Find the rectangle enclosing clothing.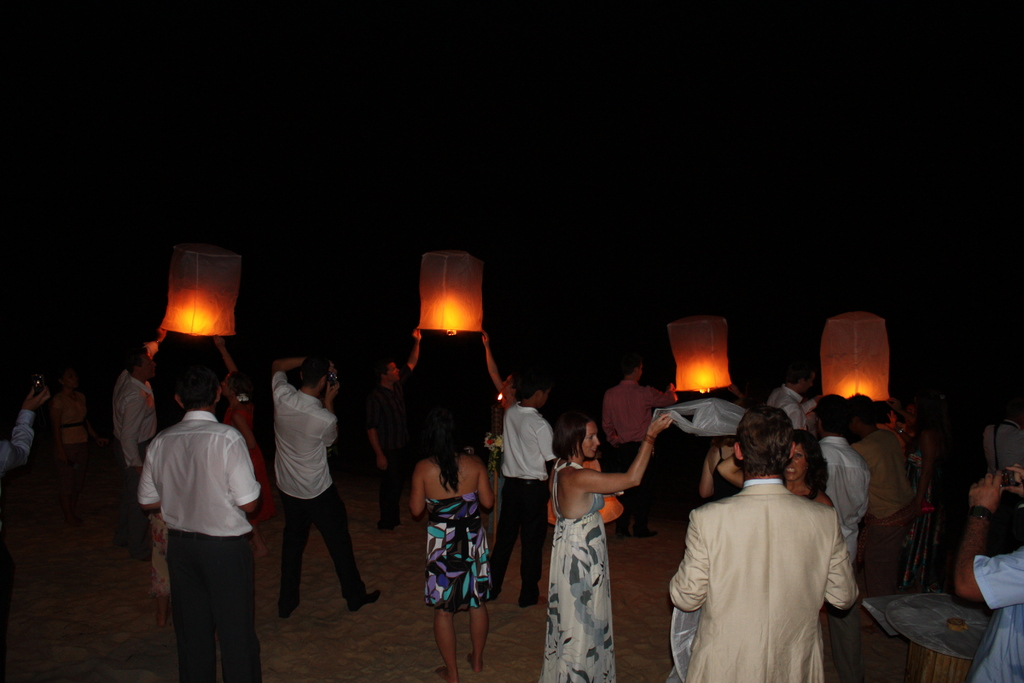
detection(765, 388, 813, 432).
